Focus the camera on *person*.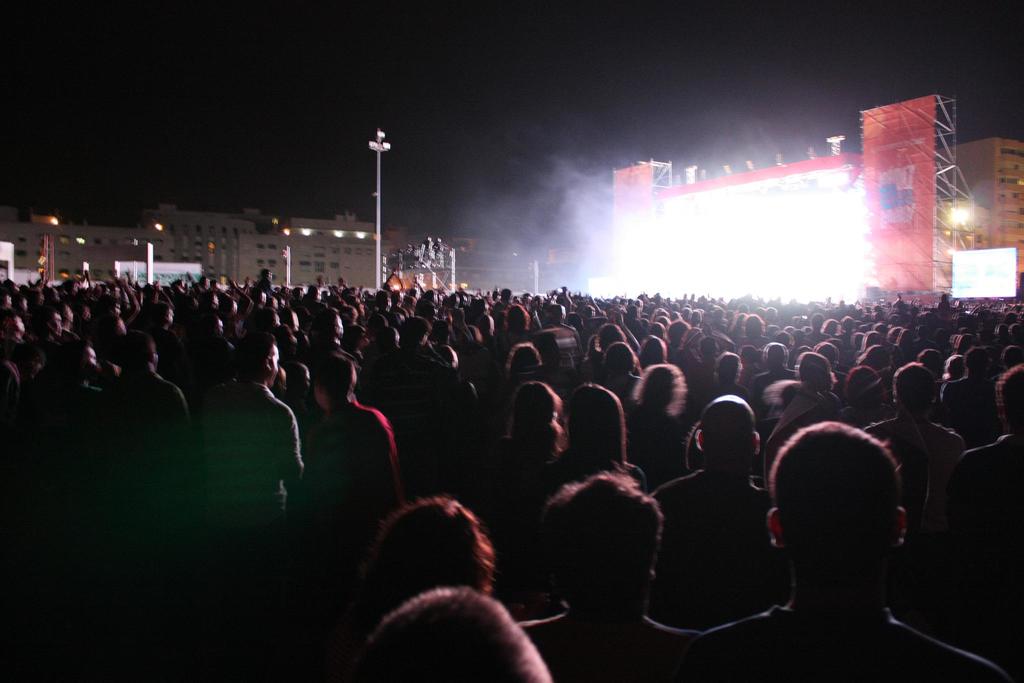
Focus region: 765/377/804/422.
